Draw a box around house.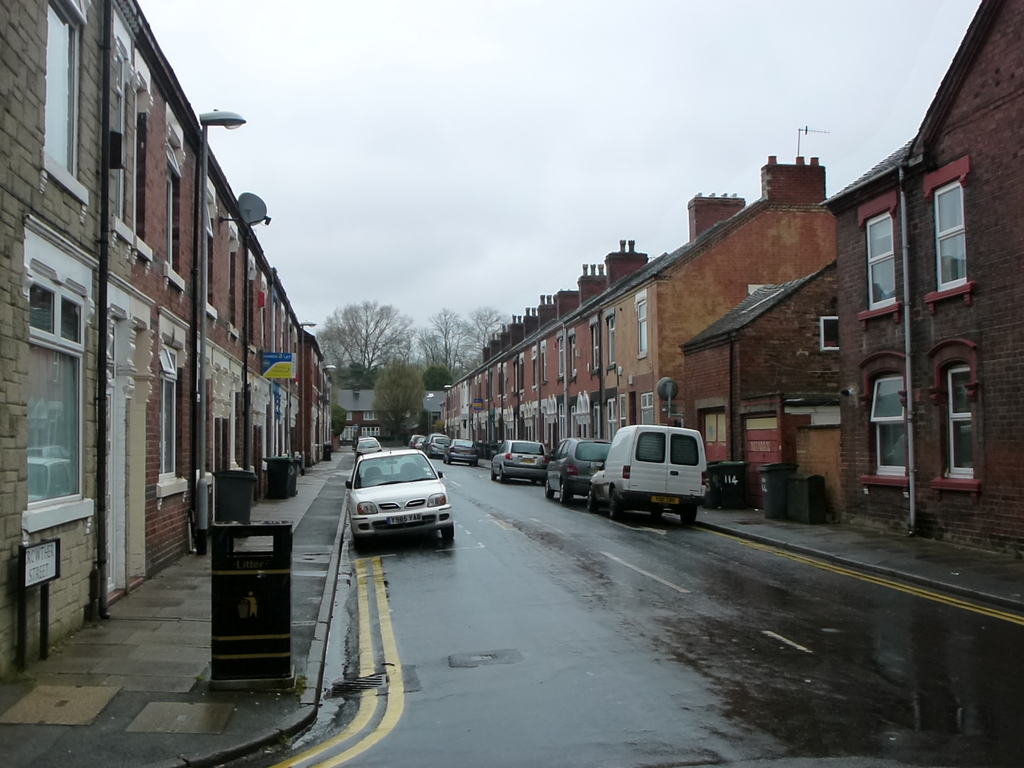
1, 0, 120, 653.
